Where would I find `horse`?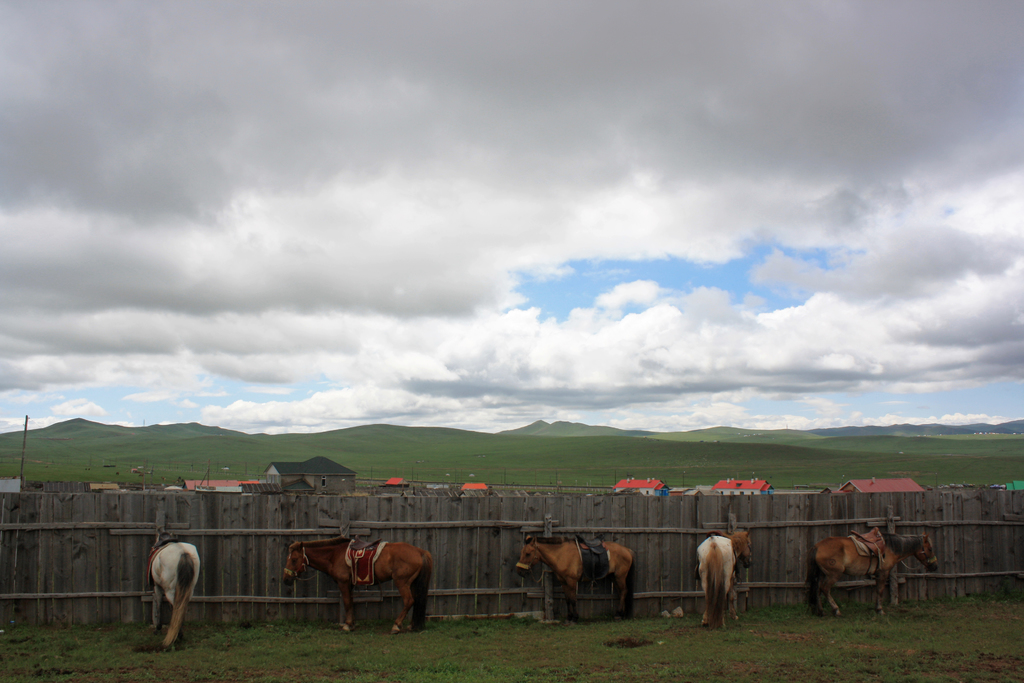
At <bbox>513, 533, 637, 620</bbox>.
